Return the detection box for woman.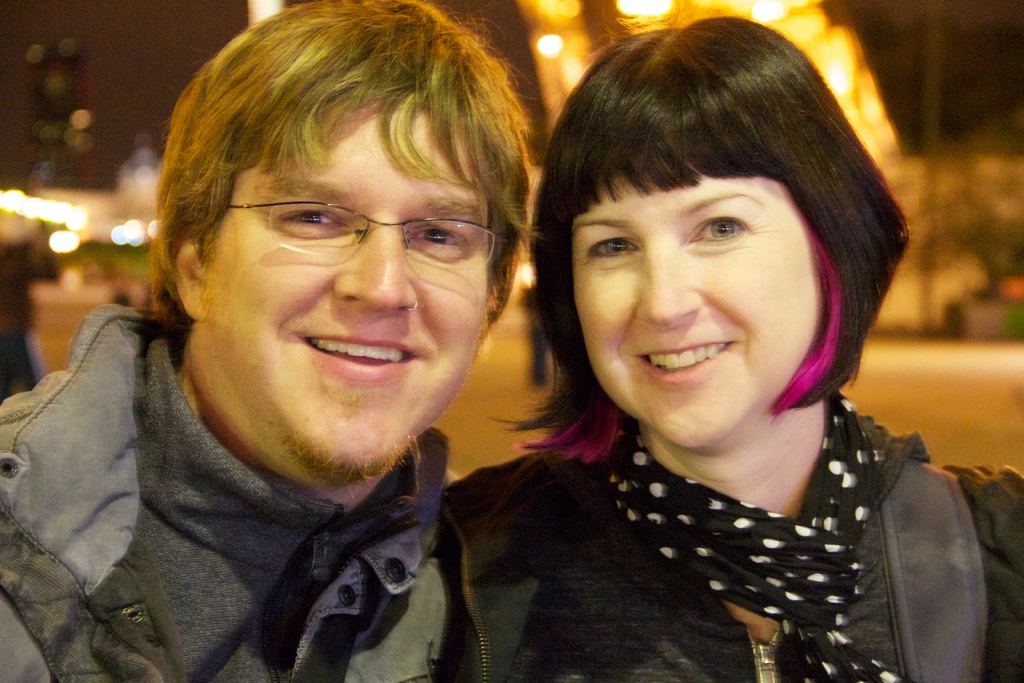
(left=407, top=21, right=998, bottom=682).
